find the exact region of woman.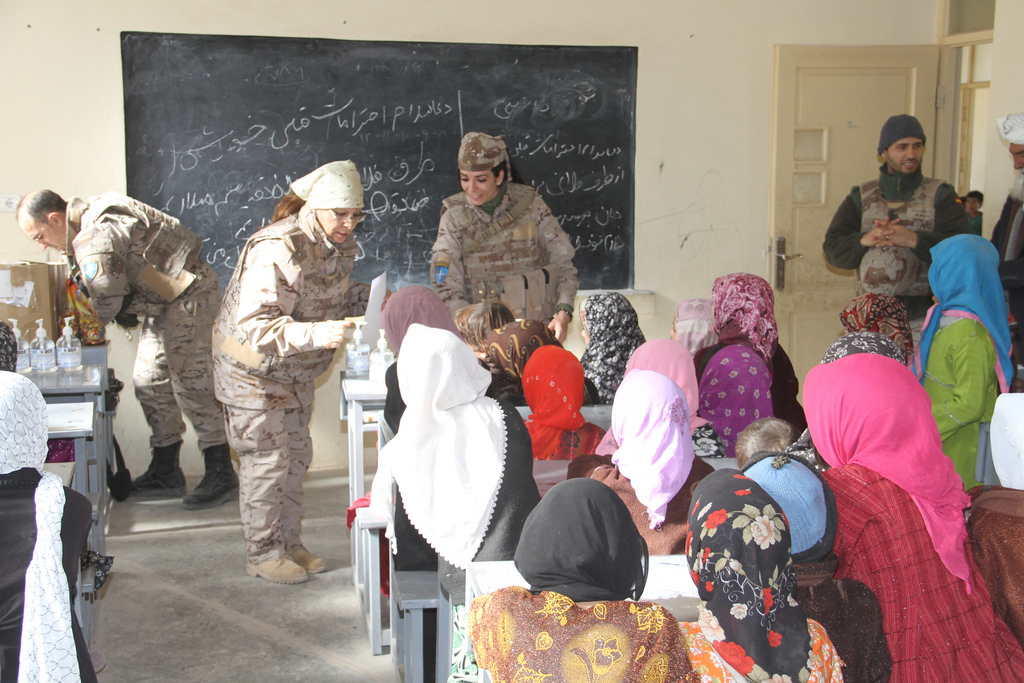
Exact region: select_region(418, 131, 572, 348).
